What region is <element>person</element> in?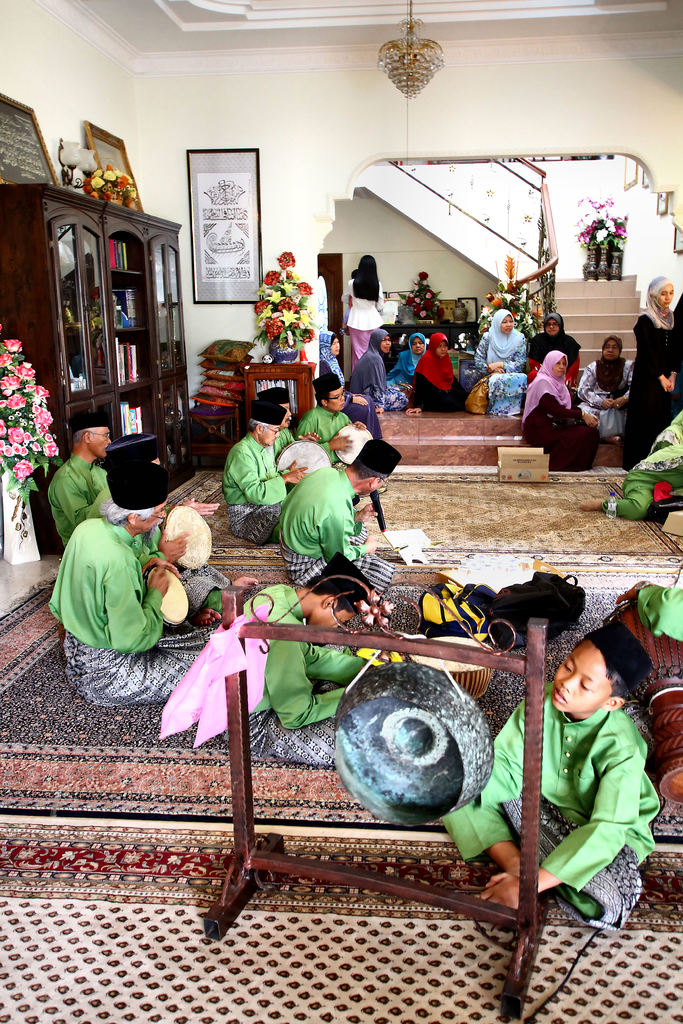
<box>258,385,316,448</box>.
